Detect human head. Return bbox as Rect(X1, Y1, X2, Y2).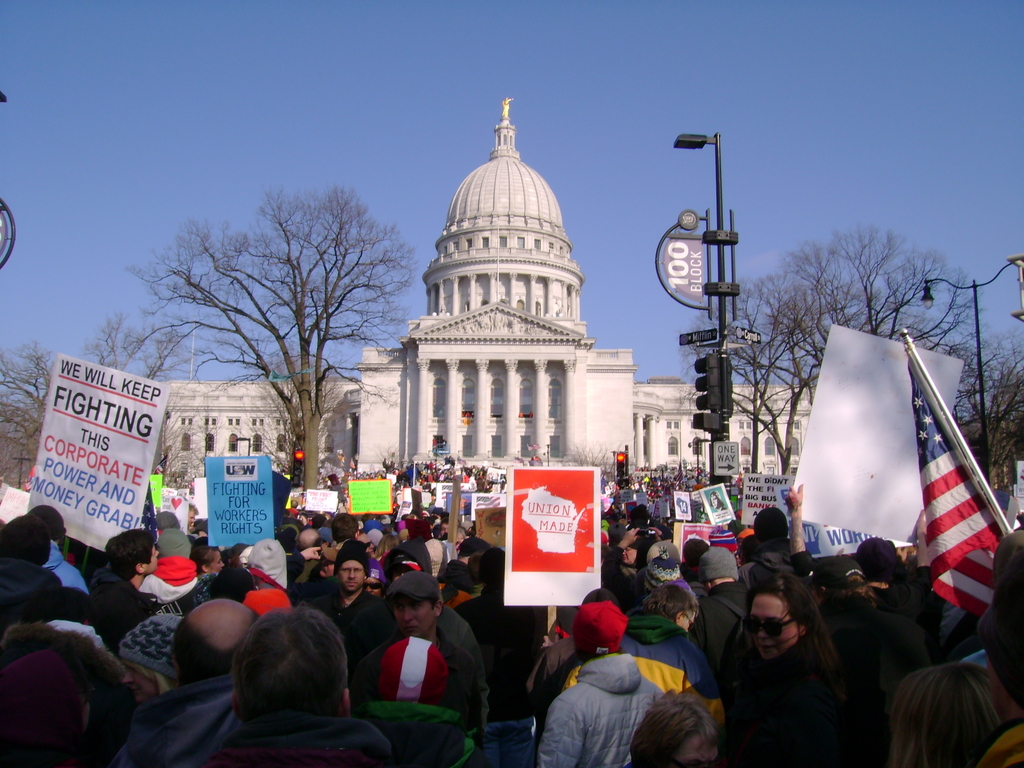
Rect(888, 663, 1021, 767).
